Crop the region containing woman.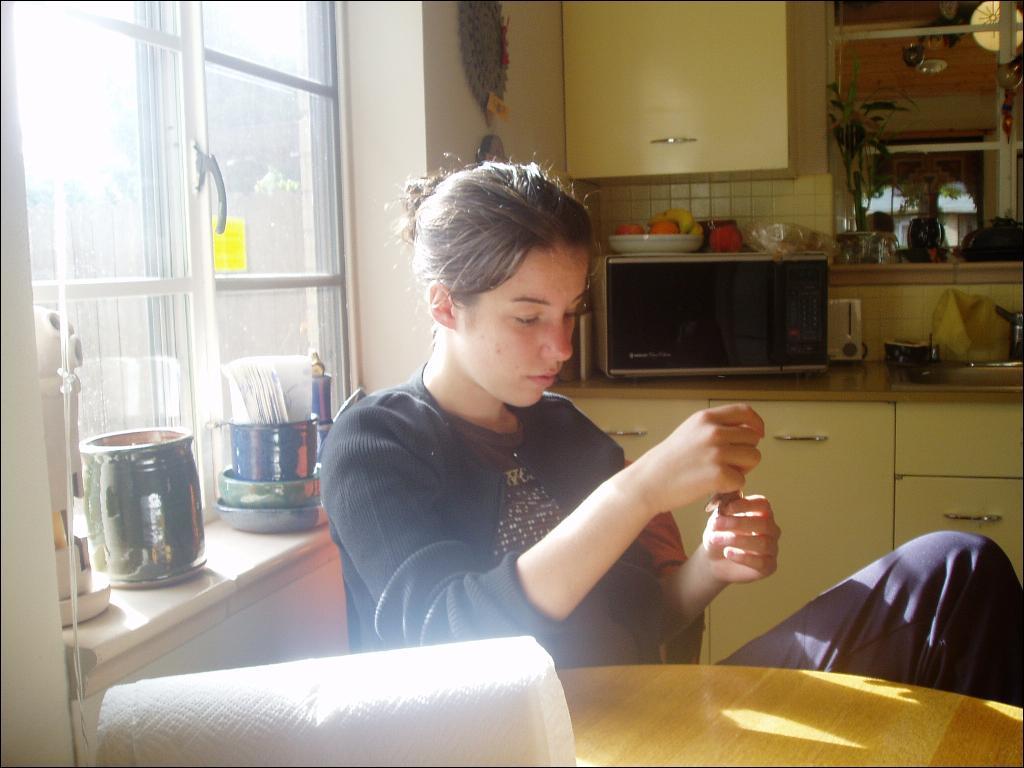
Crop region: detection(318, 154, 1023, 714).
